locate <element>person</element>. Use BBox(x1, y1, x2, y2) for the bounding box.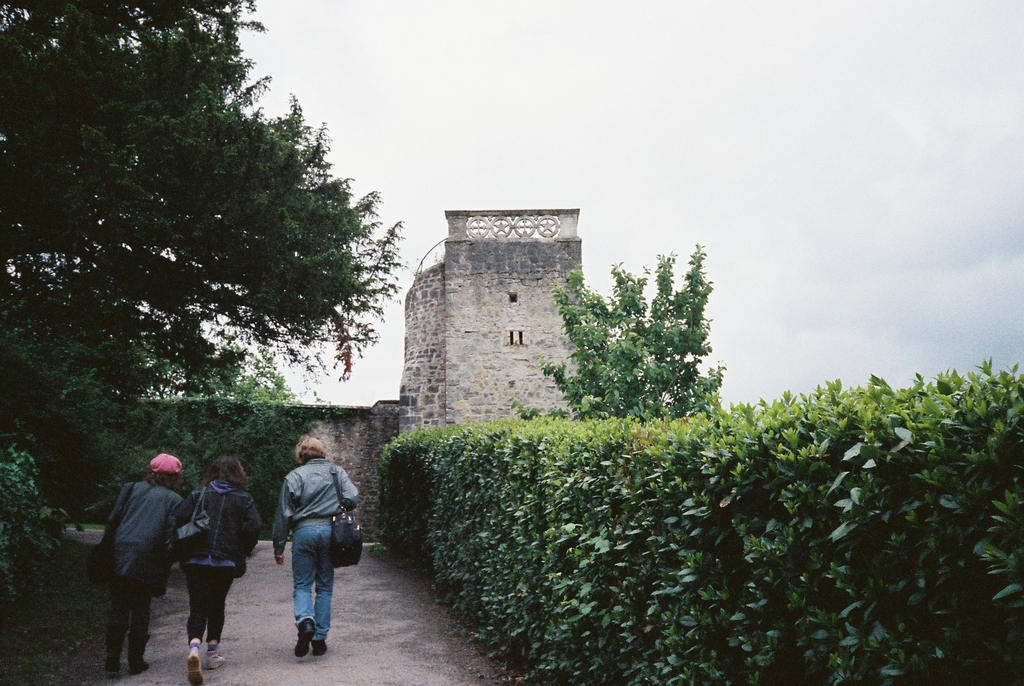
BBox(178, 444, 264, 685).
